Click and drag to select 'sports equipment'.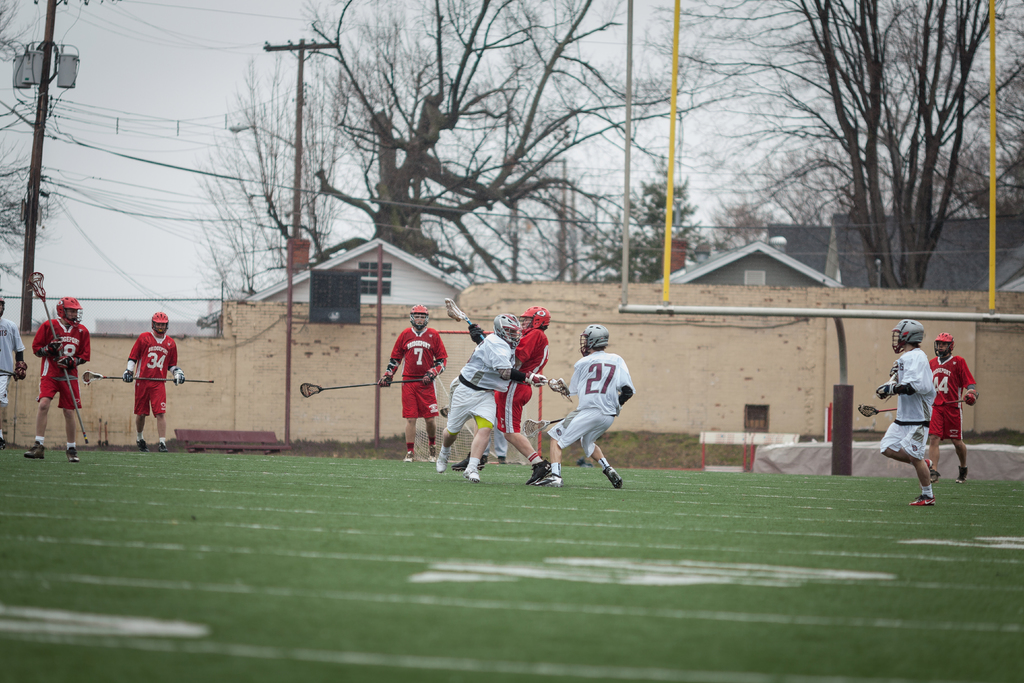
Selection: BBox(450, 451, 488, 472).
